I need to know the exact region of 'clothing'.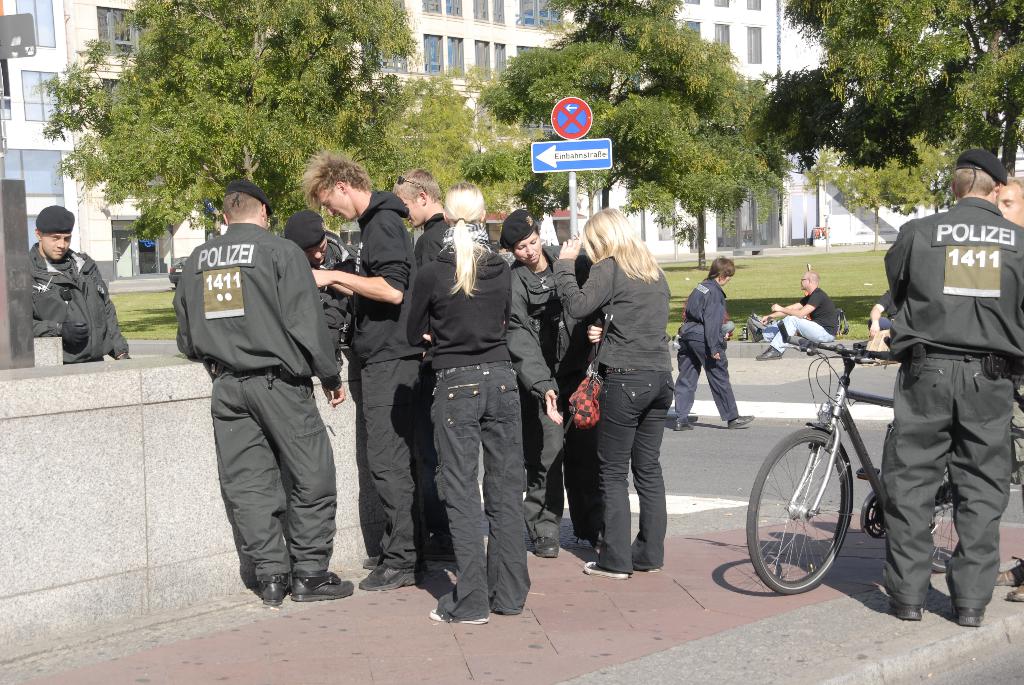
Region: [x1=24, y1=240, x2=131, y2=361].
